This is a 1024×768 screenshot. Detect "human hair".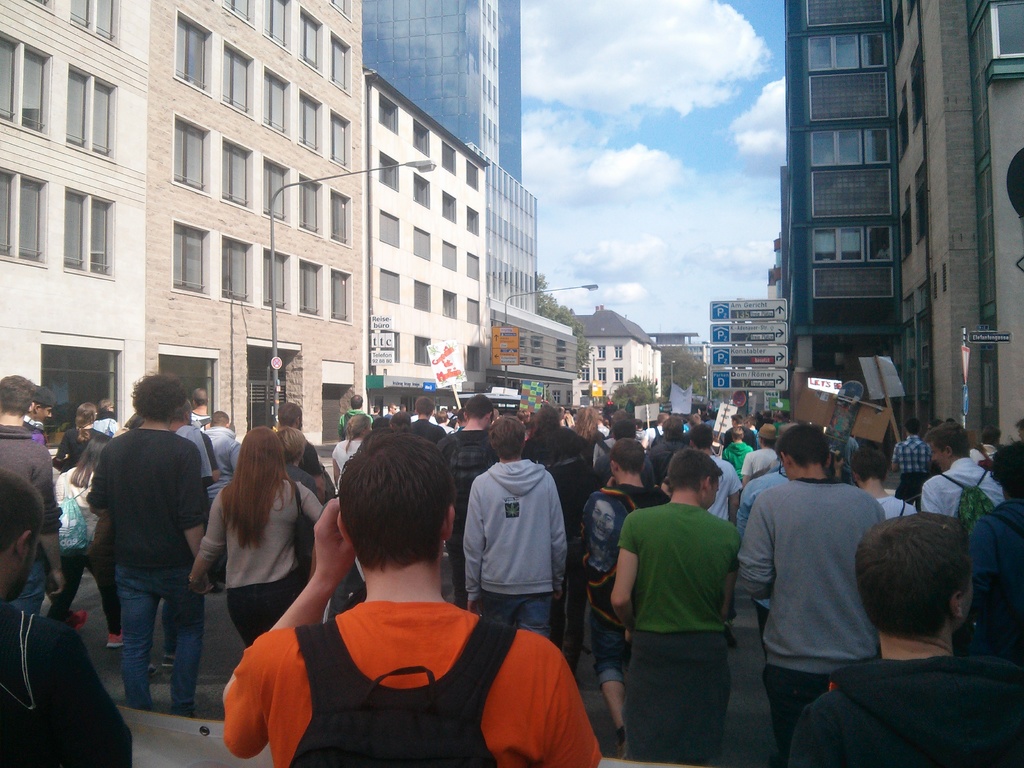
(left=351, top=395, right=364, bottom=410).
